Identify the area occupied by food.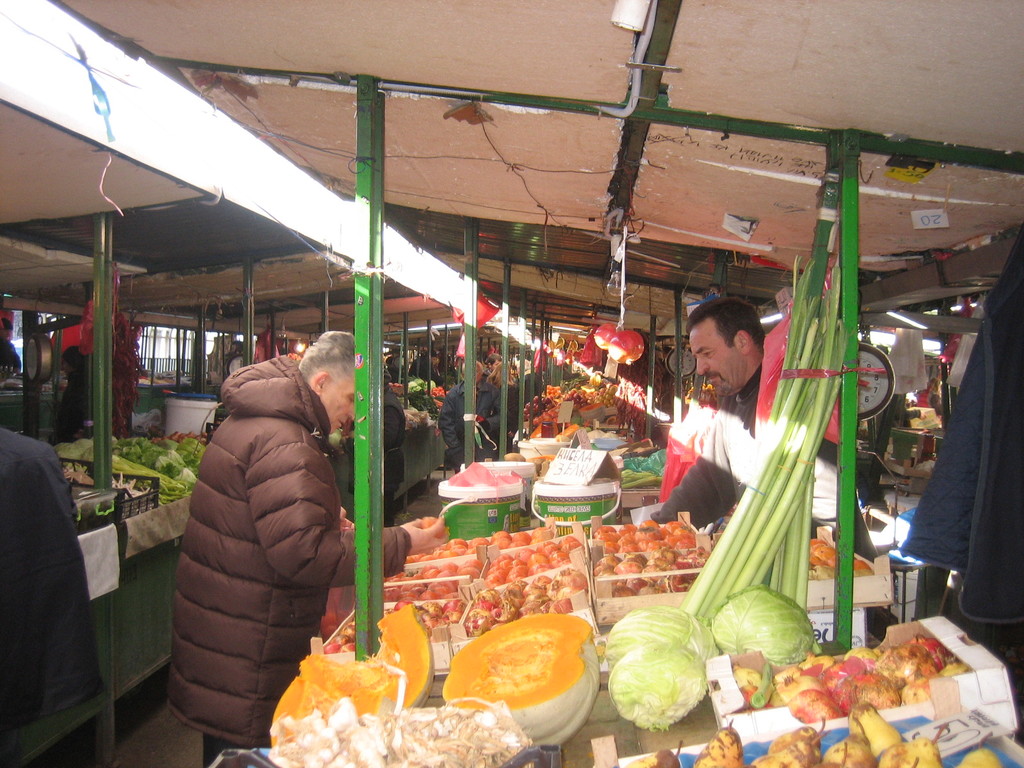
Area: <region>846, 701, 903, 753</region>.
